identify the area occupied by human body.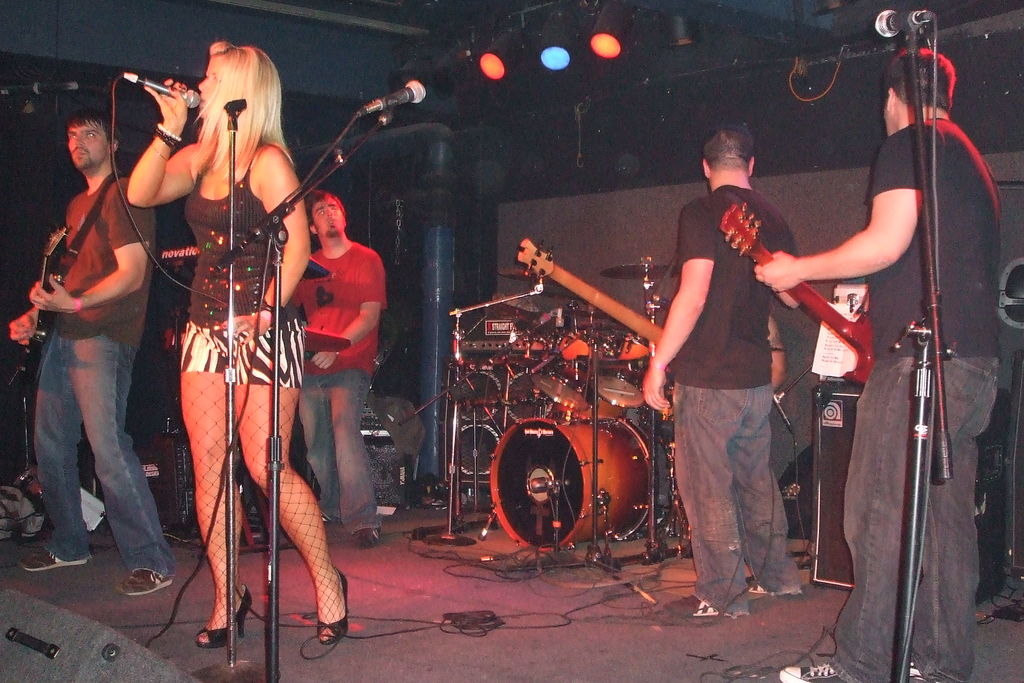
Area: {"x1": 767, "y1": 314, "x2": 790, "y2": 403}.
